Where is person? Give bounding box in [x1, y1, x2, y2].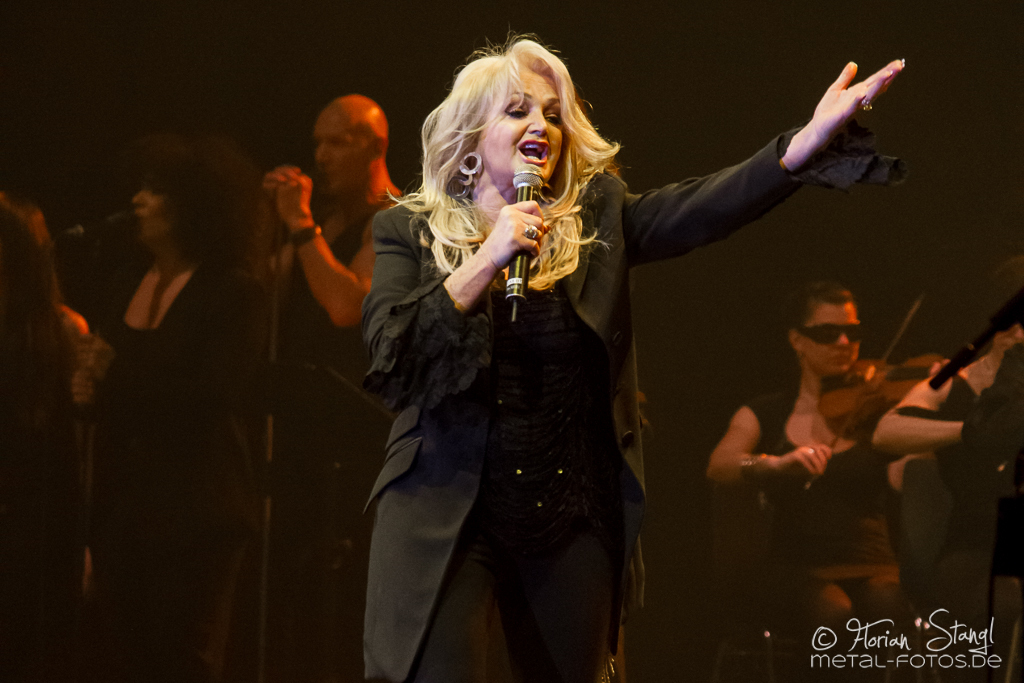
[254, 82, 408, 670].
